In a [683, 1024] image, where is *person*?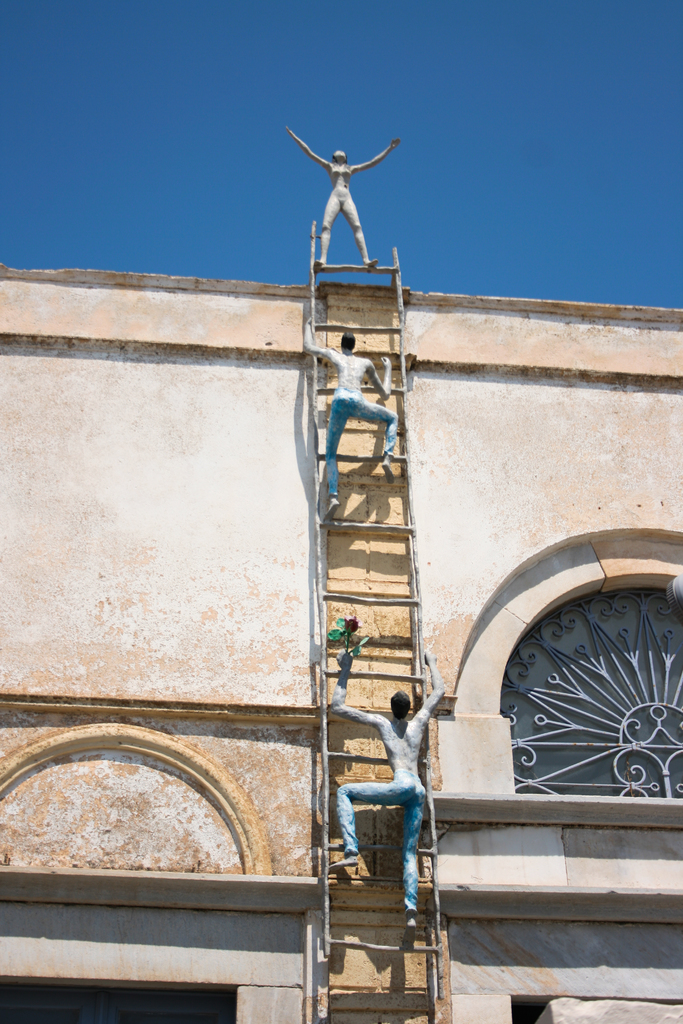
detection(331, 652, 443, 934).
